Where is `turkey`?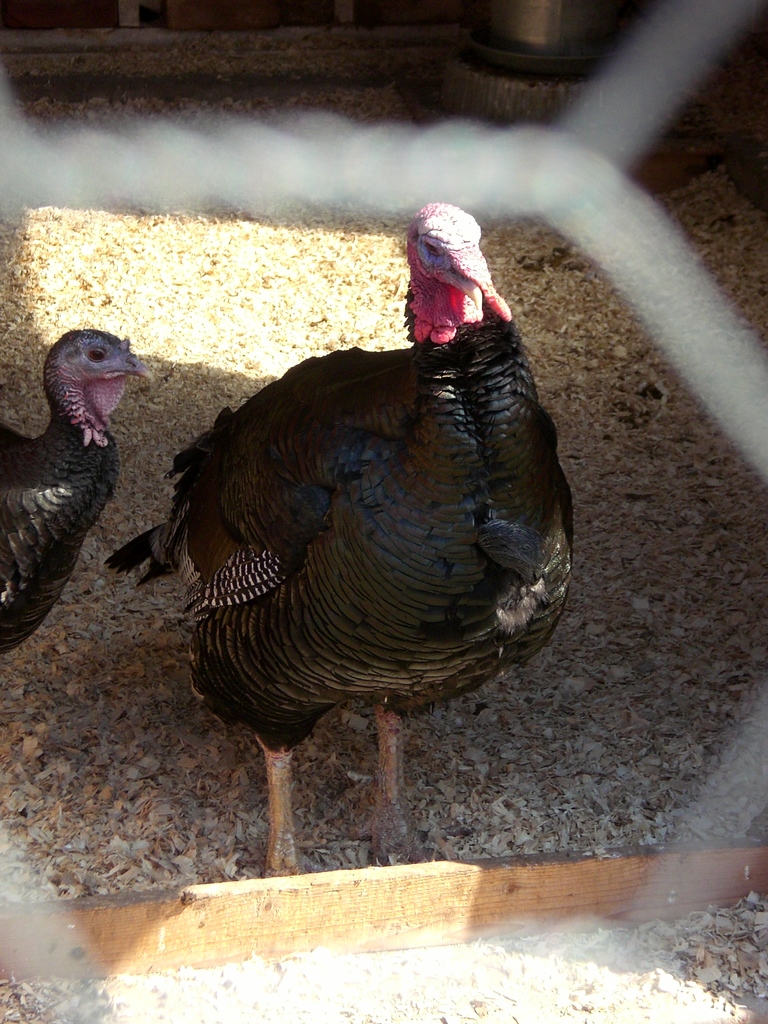
<bbox>104, 196, 573, 875</bbox>.
